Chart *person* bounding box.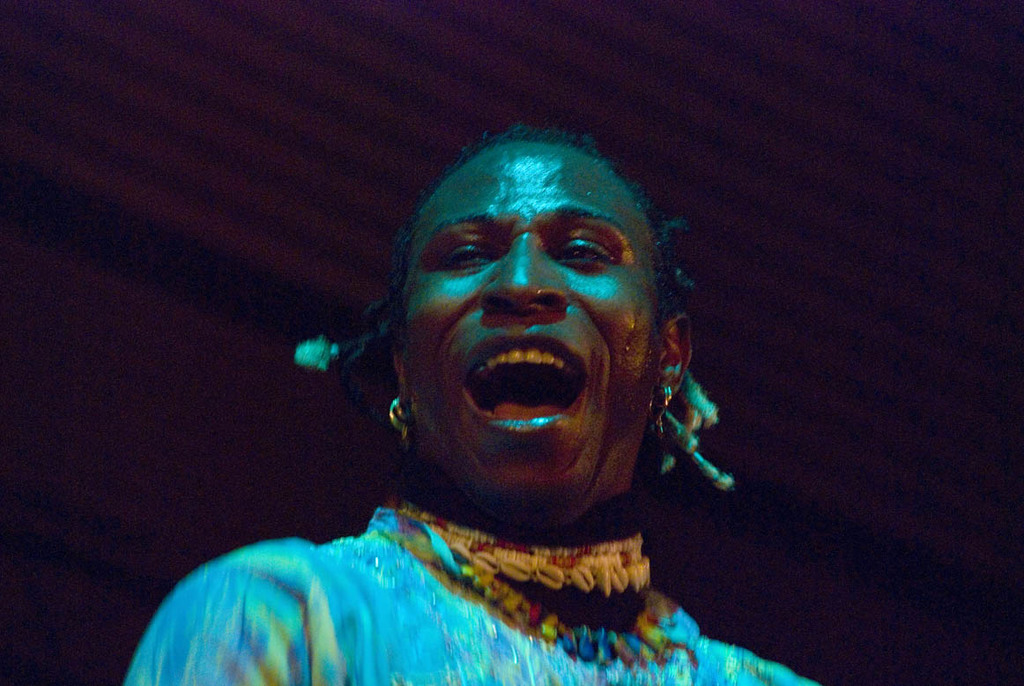
Charted: bbox=[250, 93, 775, 662].
